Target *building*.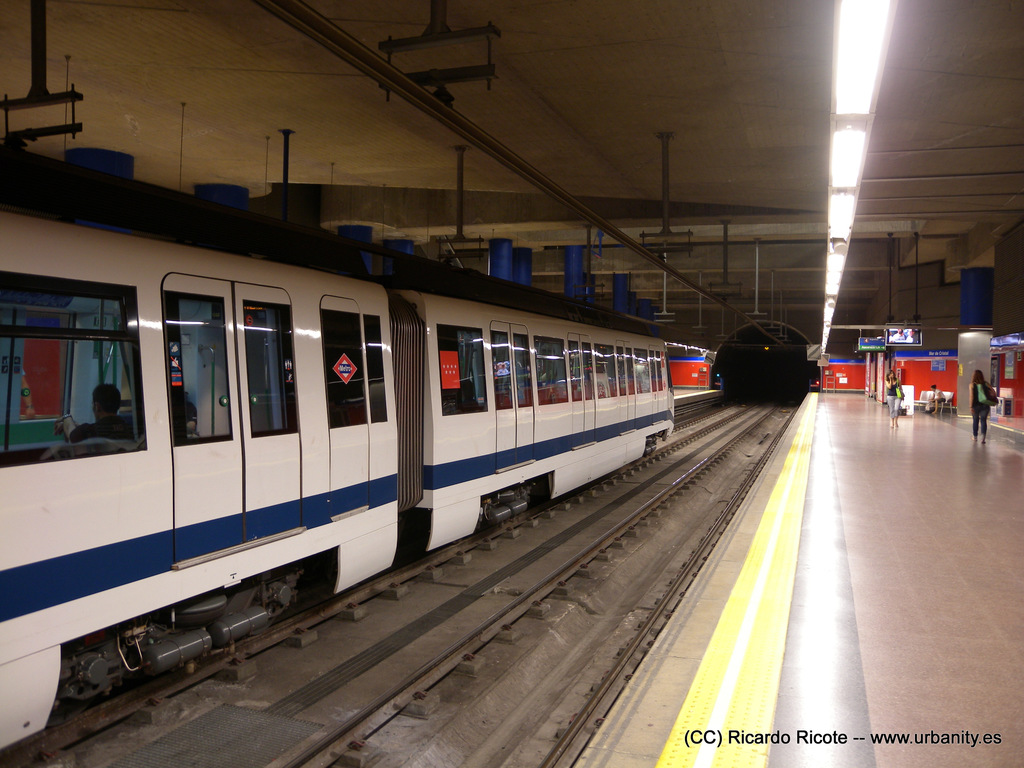
Target region: locate(0, 0, 1023, 767).
